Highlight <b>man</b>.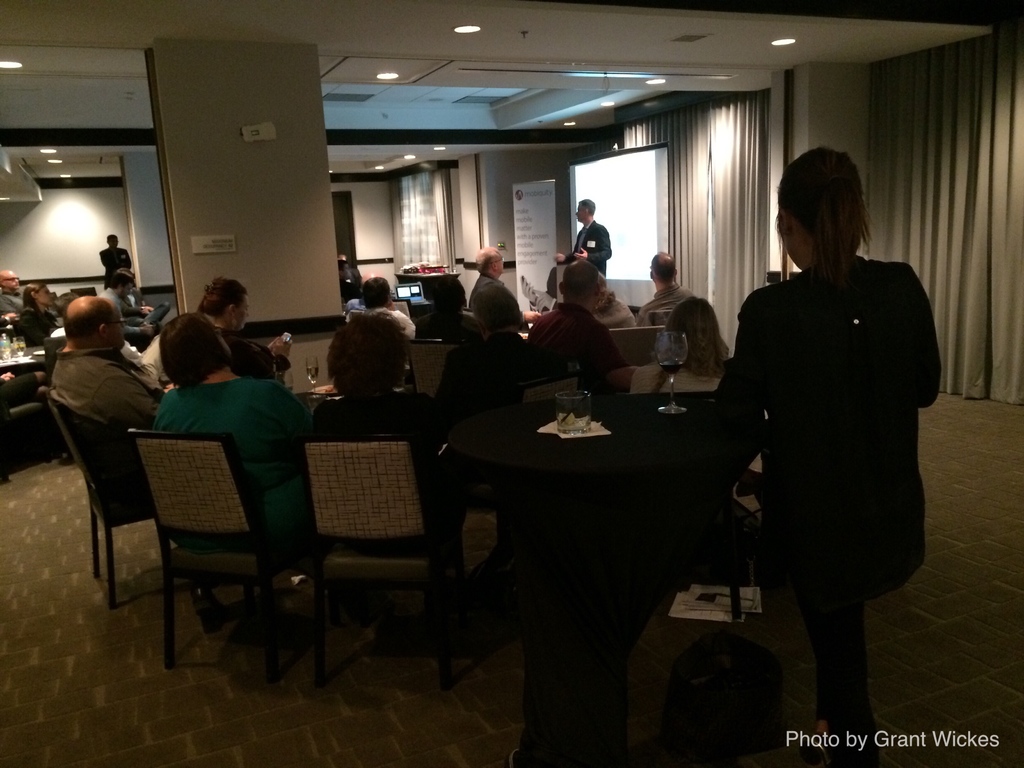
Highlighted region: l=24, t=279, r=155, b=508.
